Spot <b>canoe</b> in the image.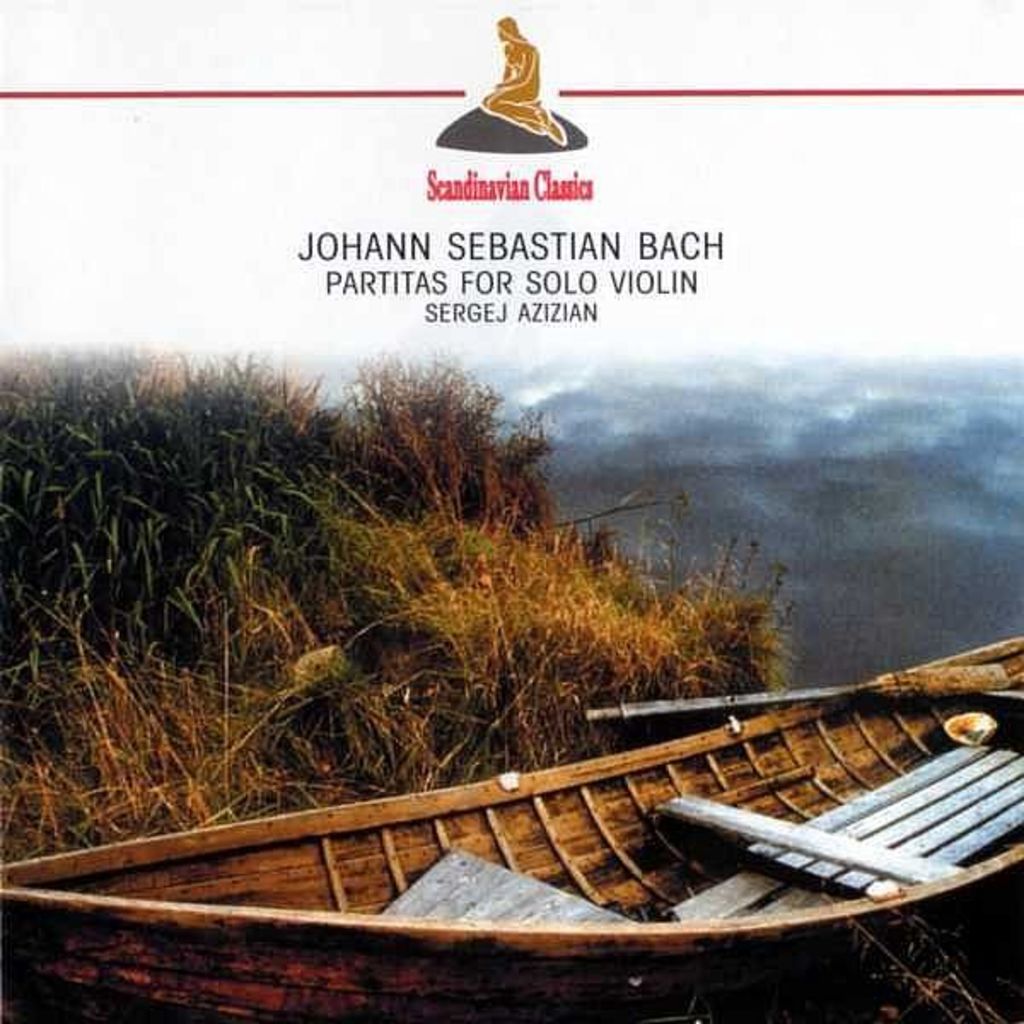
<b>canoe</b> found at 0, 625, 1022, 1010.
